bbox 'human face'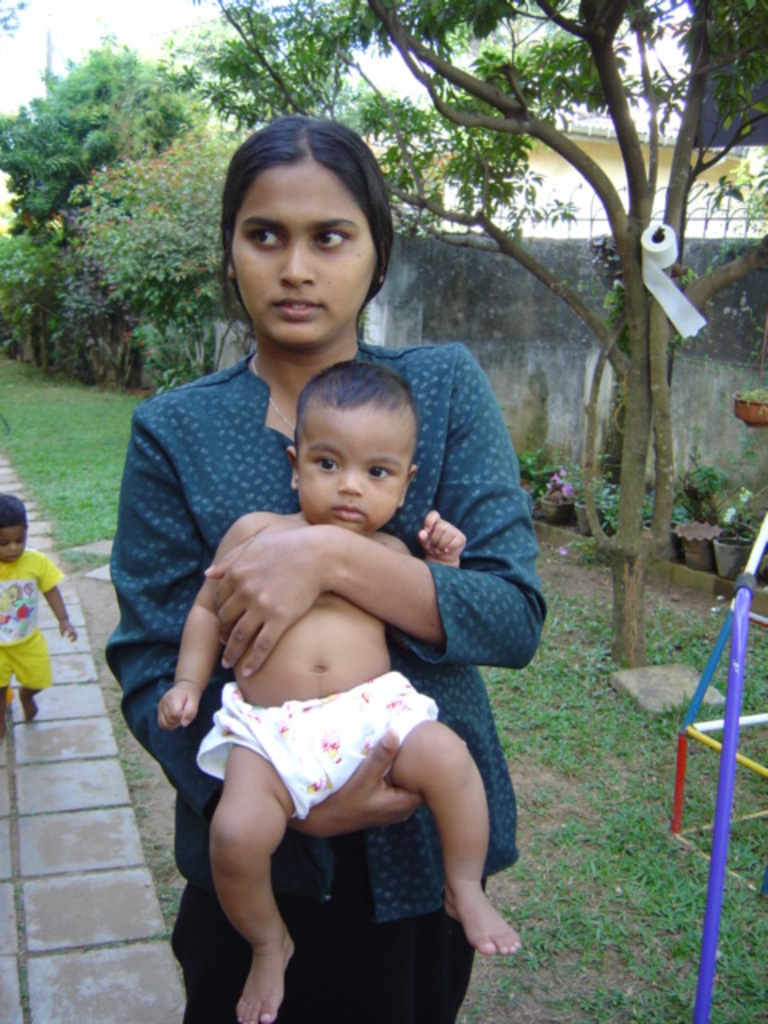
left=298, top=406, right=414, bottom=531
